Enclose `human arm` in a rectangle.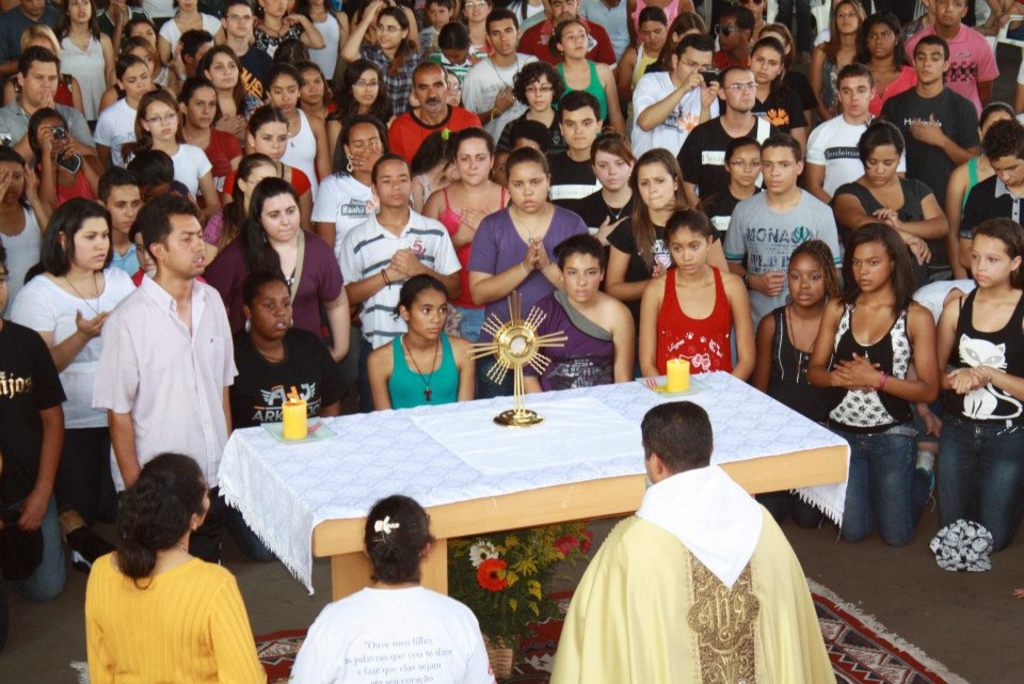
[left=674, top=131, right=705, bottom=208].
